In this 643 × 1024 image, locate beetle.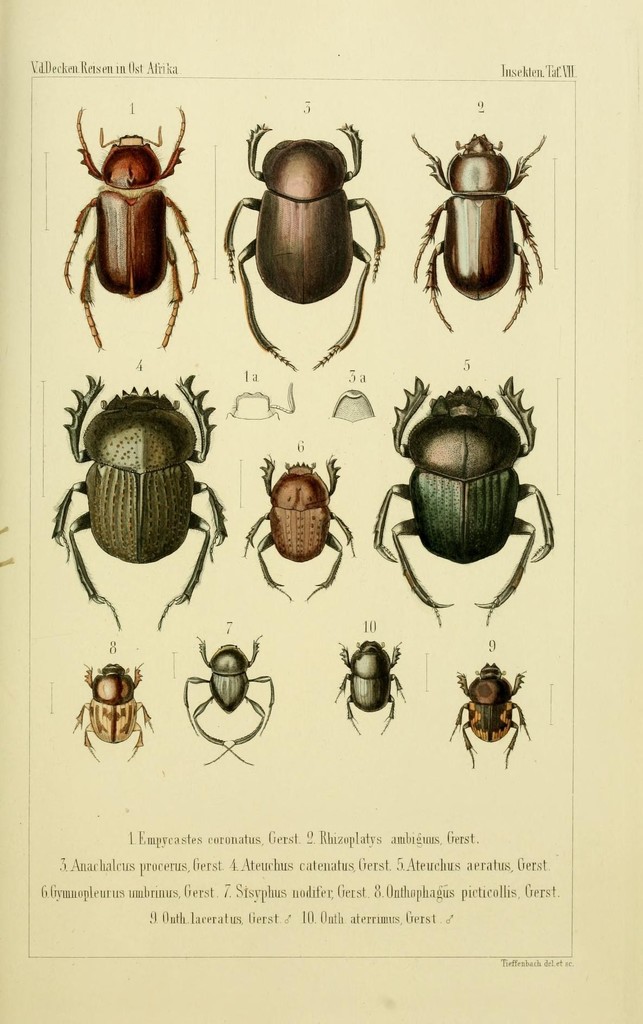
Bounding box: [416, 108, 548, 322].
